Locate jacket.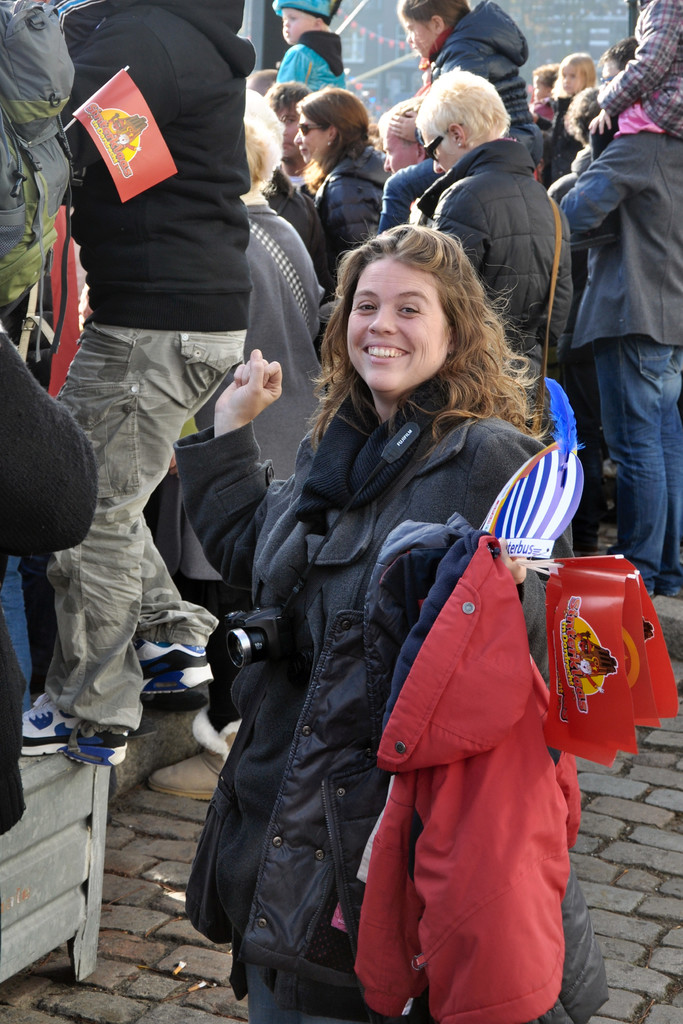
Bounding box: <bbox>415, 140, 580, 357</bbox>.
